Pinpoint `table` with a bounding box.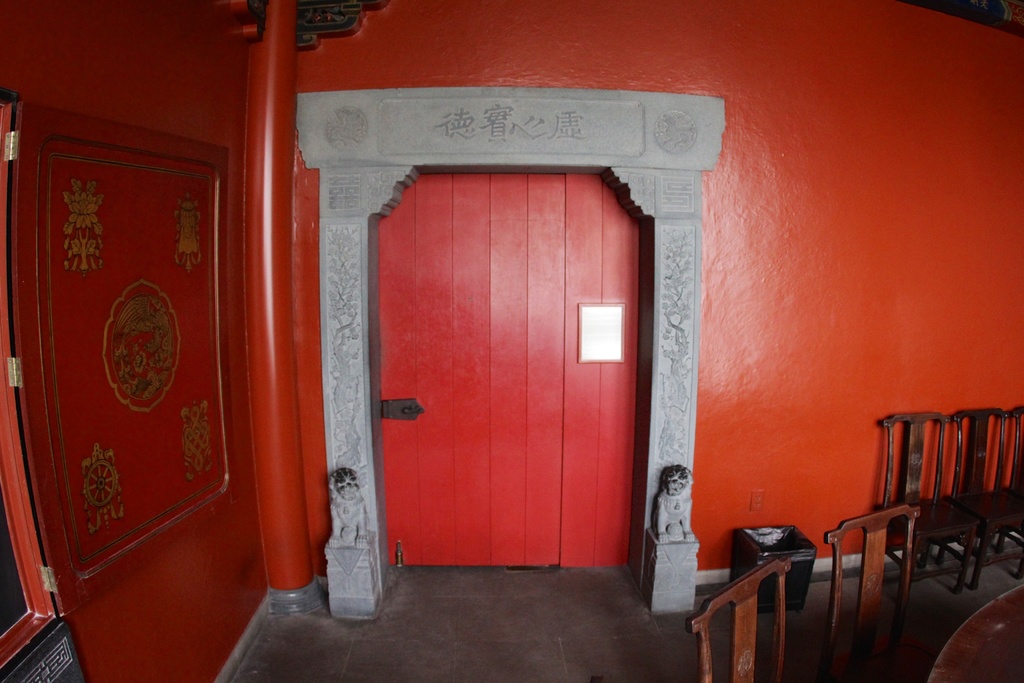
{"x1": 923, "y1": 582, "x2": 1022, "y2": 682}.
